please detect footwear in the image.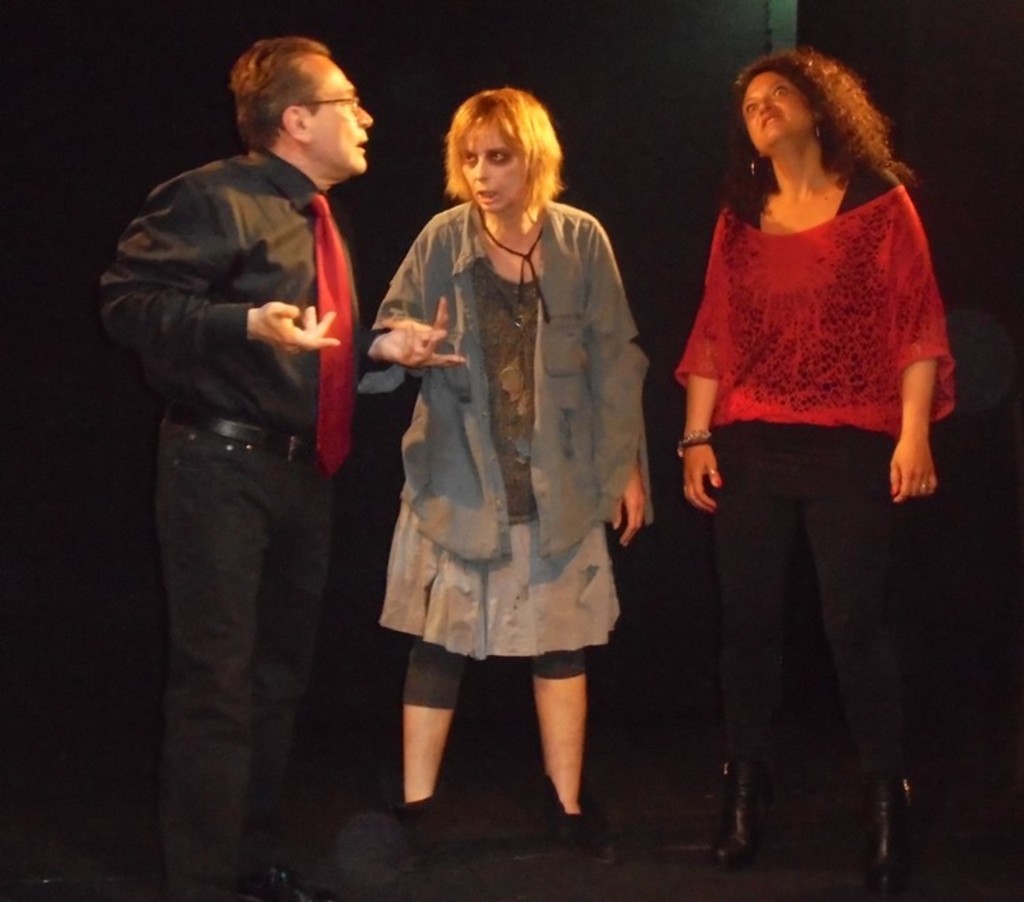
<region>557, 774, 625, 864</region>.
